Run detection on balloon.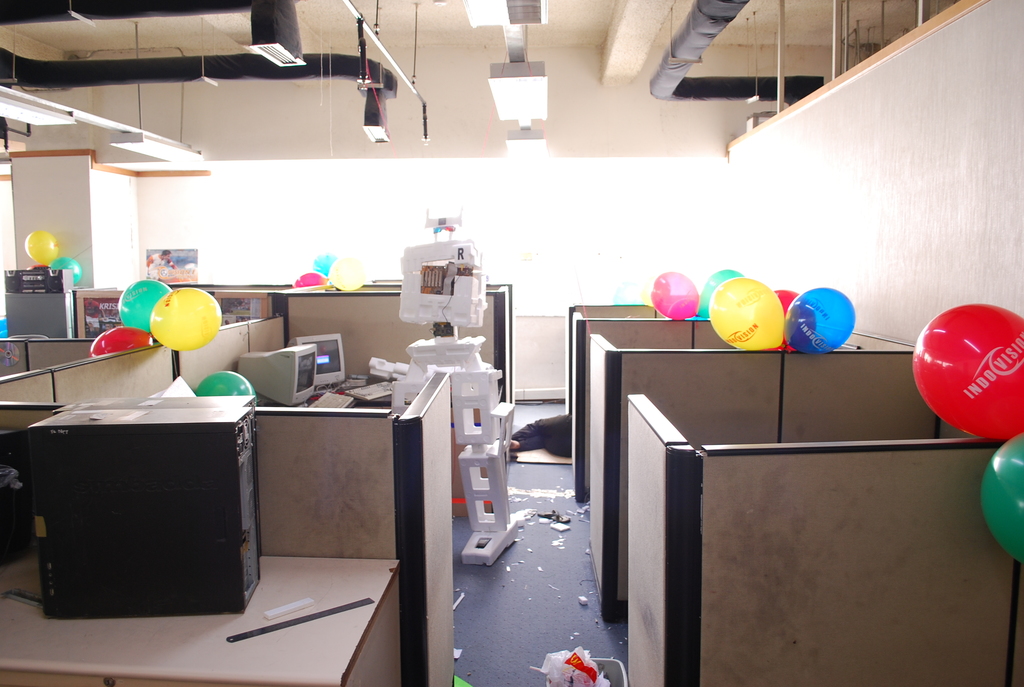
Result: {"x1": 114, "y1": 275, "x2": 172, "y2": 332}.
